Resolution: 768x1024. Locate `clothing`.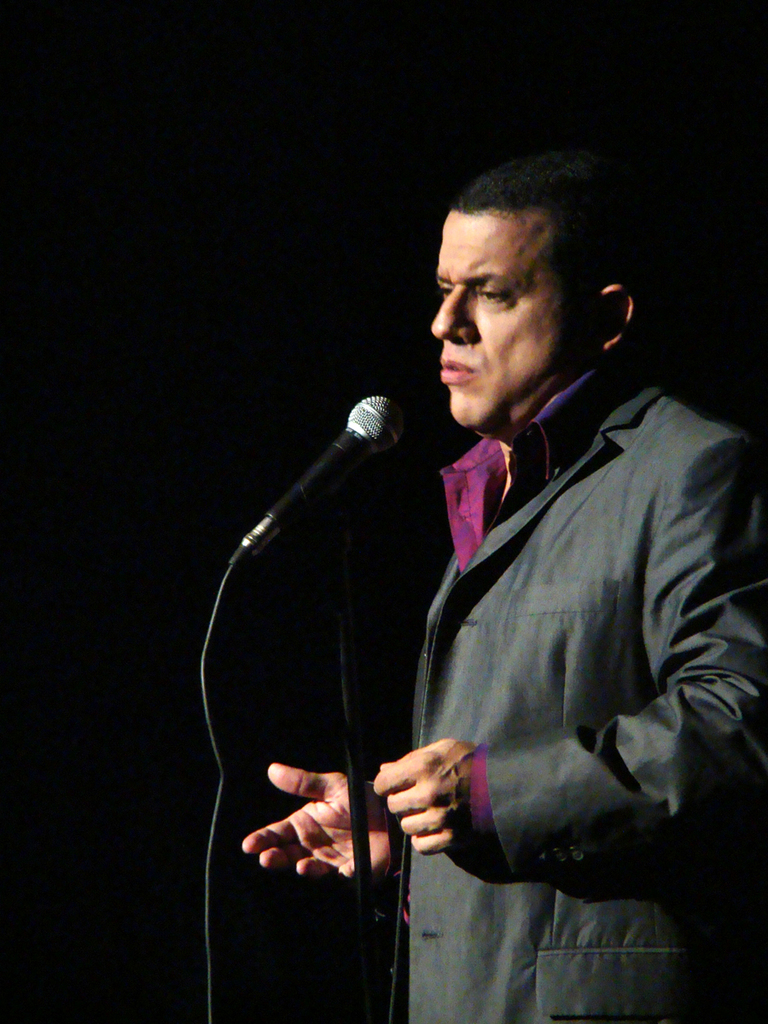
box=[381, 290, 731, 970].
